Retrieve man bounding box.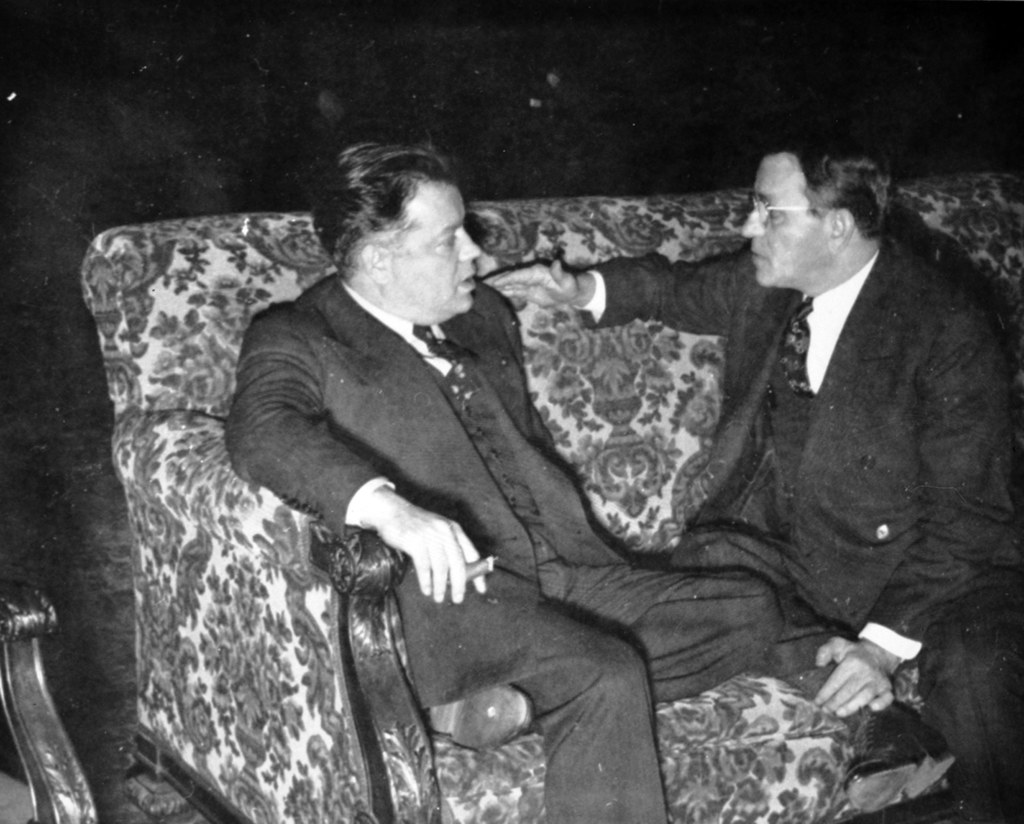
Bounding box: bbox=[480, 143, 1012, 797].
